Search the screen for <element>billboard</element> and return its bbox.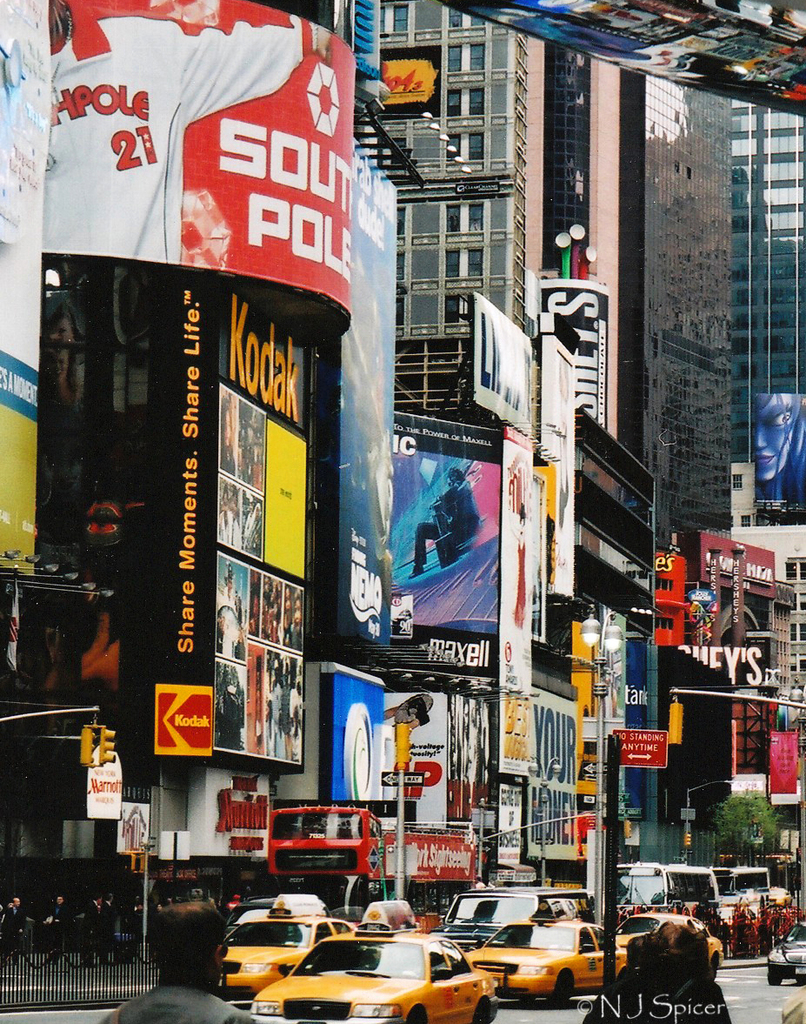
Found: (left=749, top=390, right=805, bottom=513).
